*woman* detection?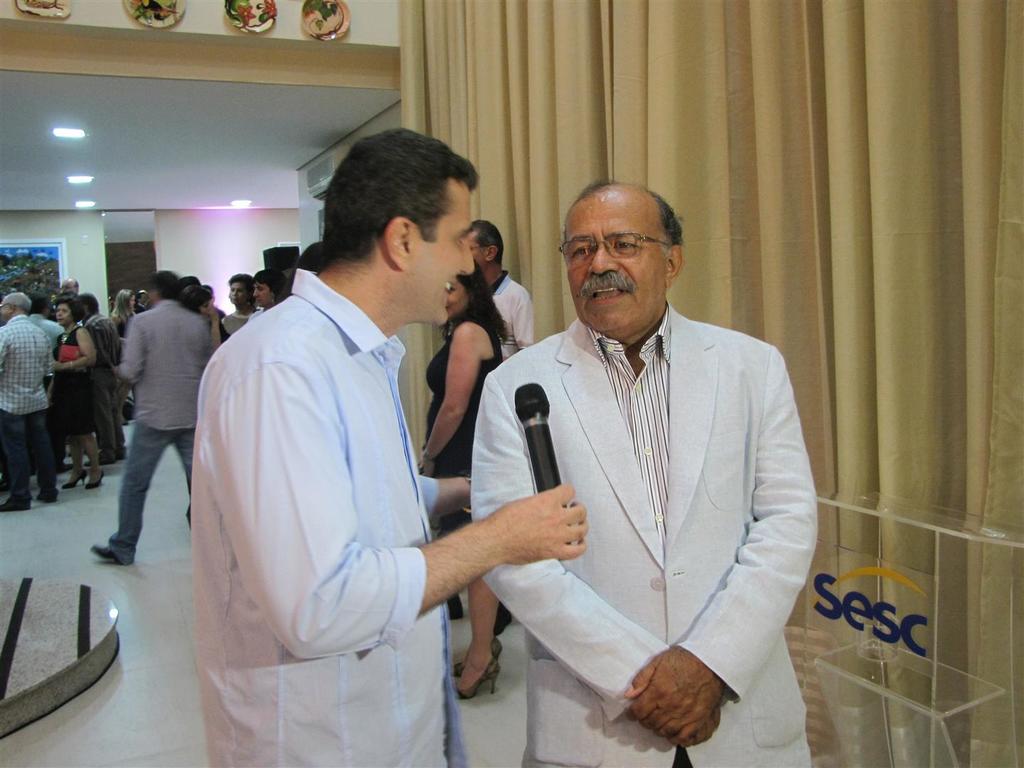
locate(415, 260, 514, 702)
